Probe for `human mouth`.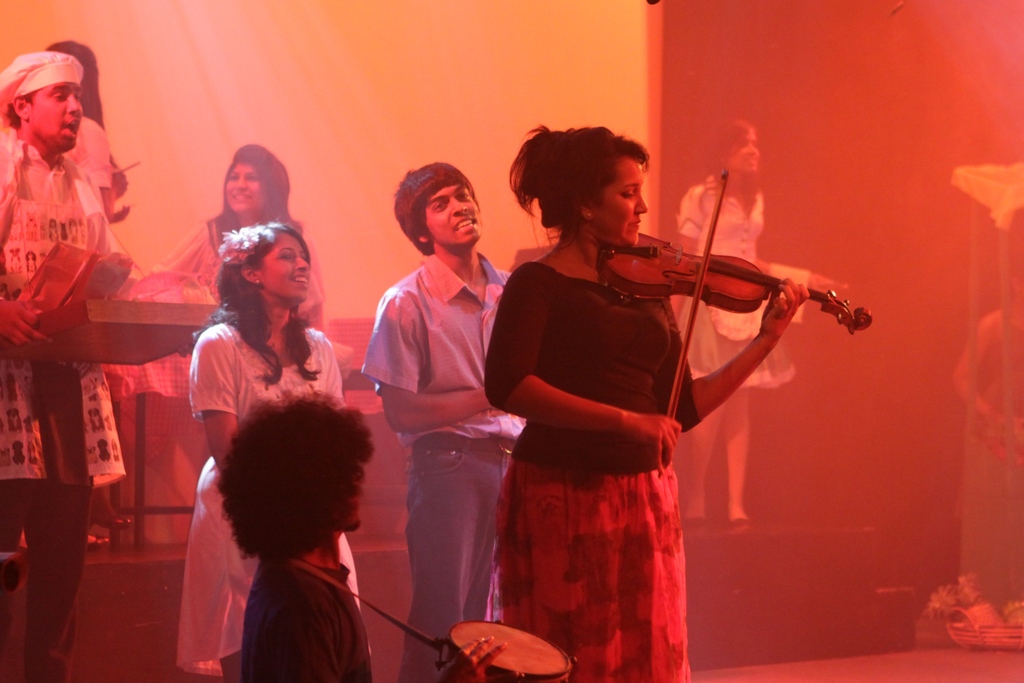
Probe result: left=630, top=215, right=639, bottom=228.
